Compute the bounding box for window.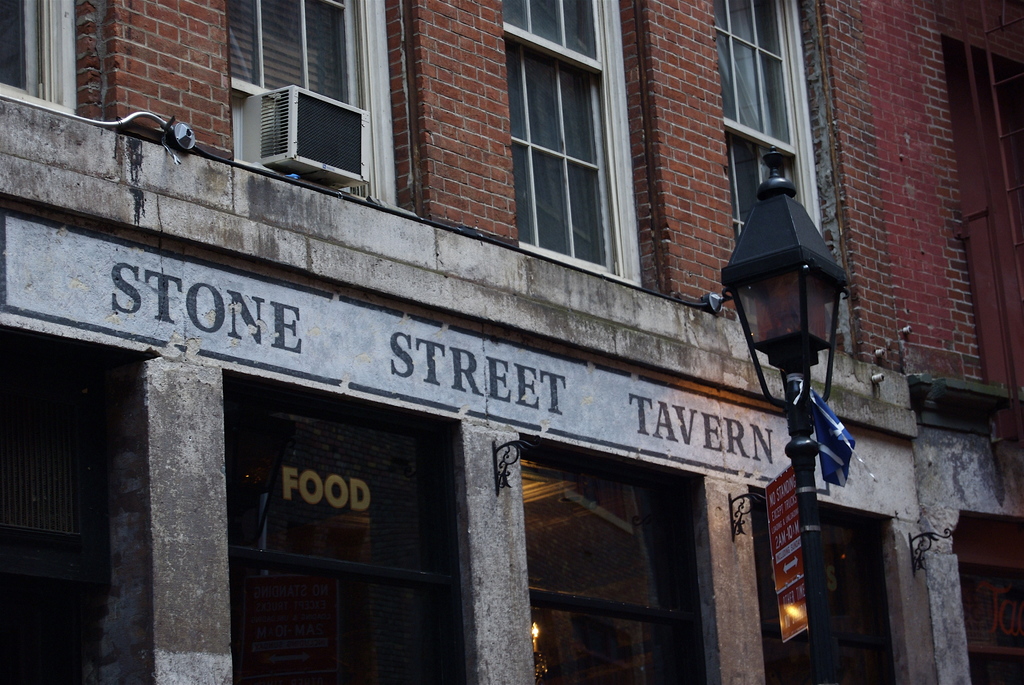
{"x1": 230, "y1": 0, "x2": 428, "y2": 222}.
